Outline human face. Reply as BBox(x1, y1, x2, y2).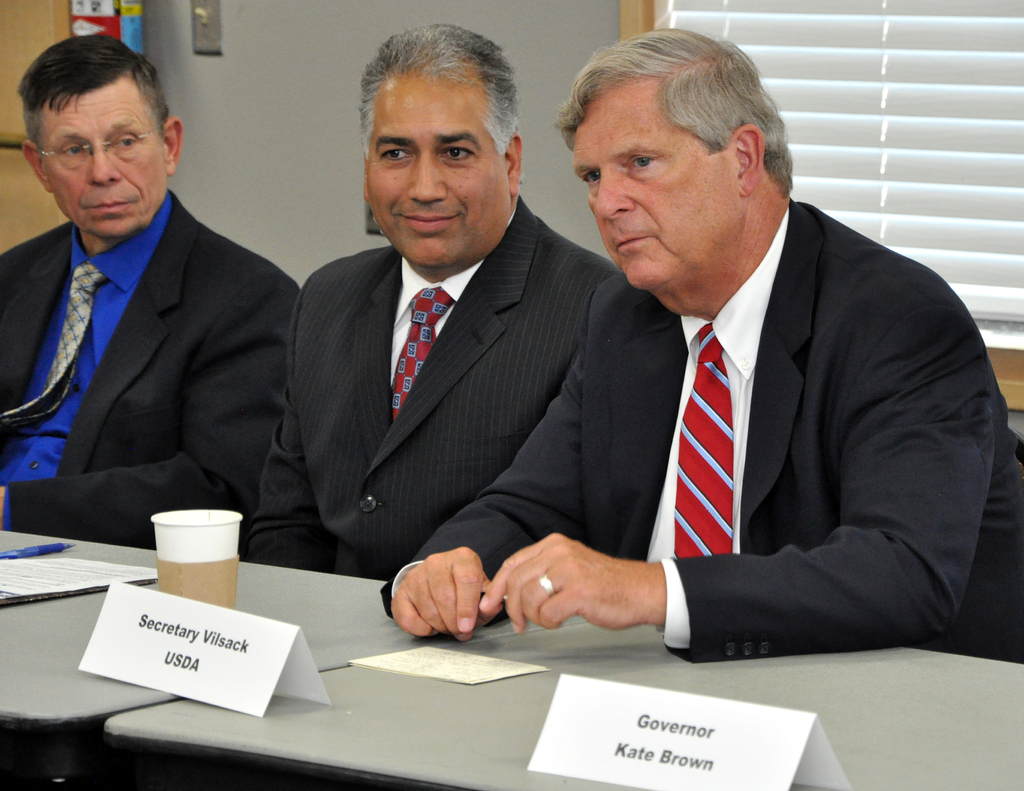
BBox(47, 90, 172, 240).
